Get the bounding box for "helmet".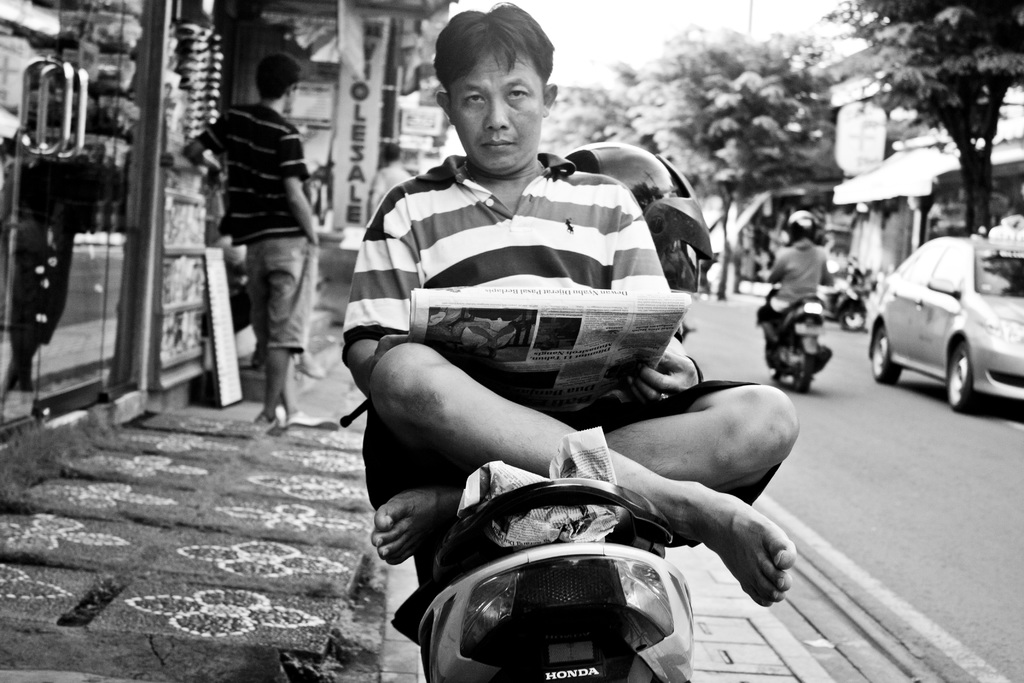
{"x1": 564, "y1": 139, "x2": 715, "y2": 262}.
